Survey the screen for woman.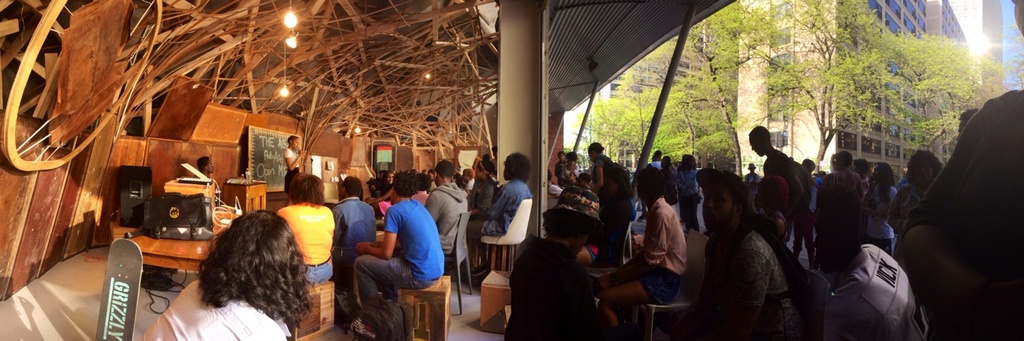
Survey found: select_region(284, 134, 310, 205).
